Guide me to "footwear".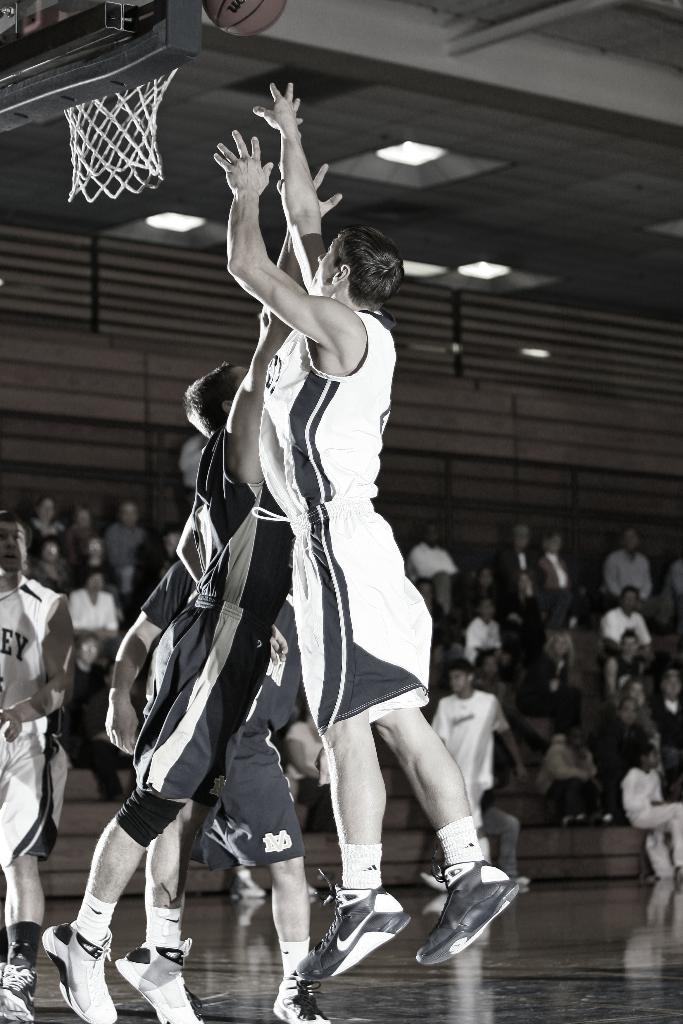
Guidance: region(420, 866, 445, 890).
